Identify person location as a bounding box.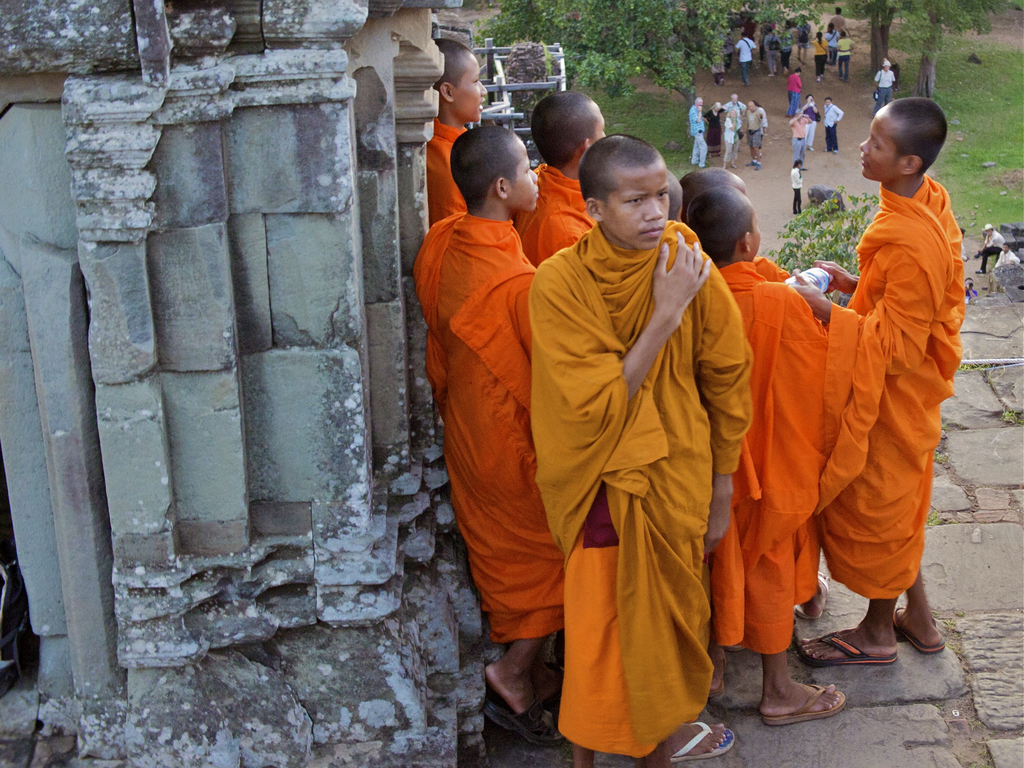
(x1=767, y1=29, x2=776, y2=71).
